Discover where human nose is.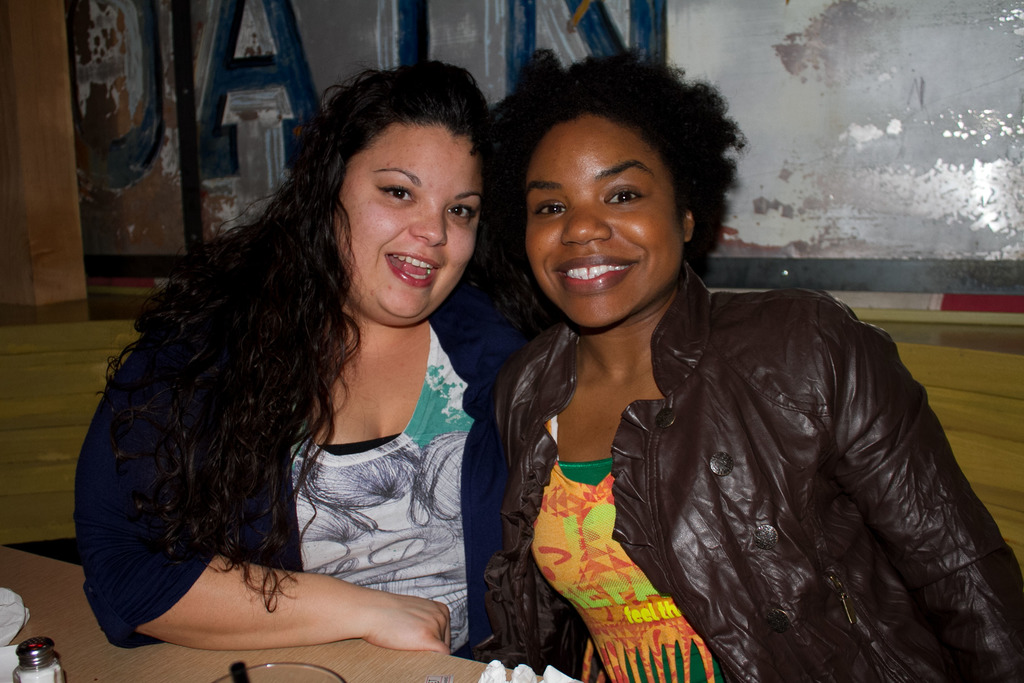
Discovered at [559, 193, 612, 247].
